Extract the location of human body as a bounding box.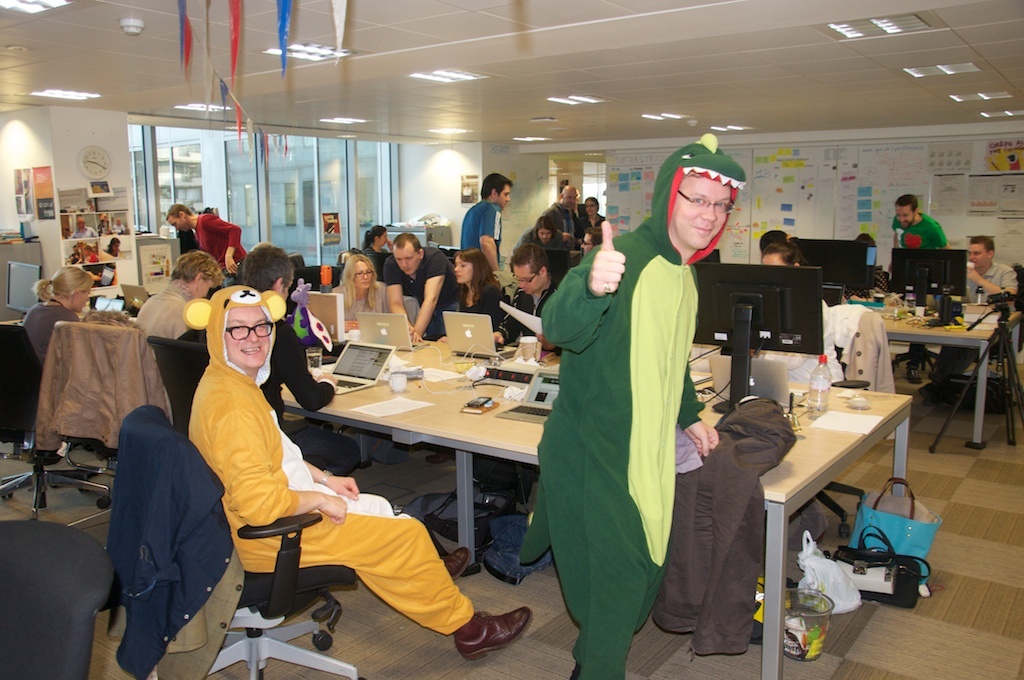
crop(546, 154, 731, 679).
